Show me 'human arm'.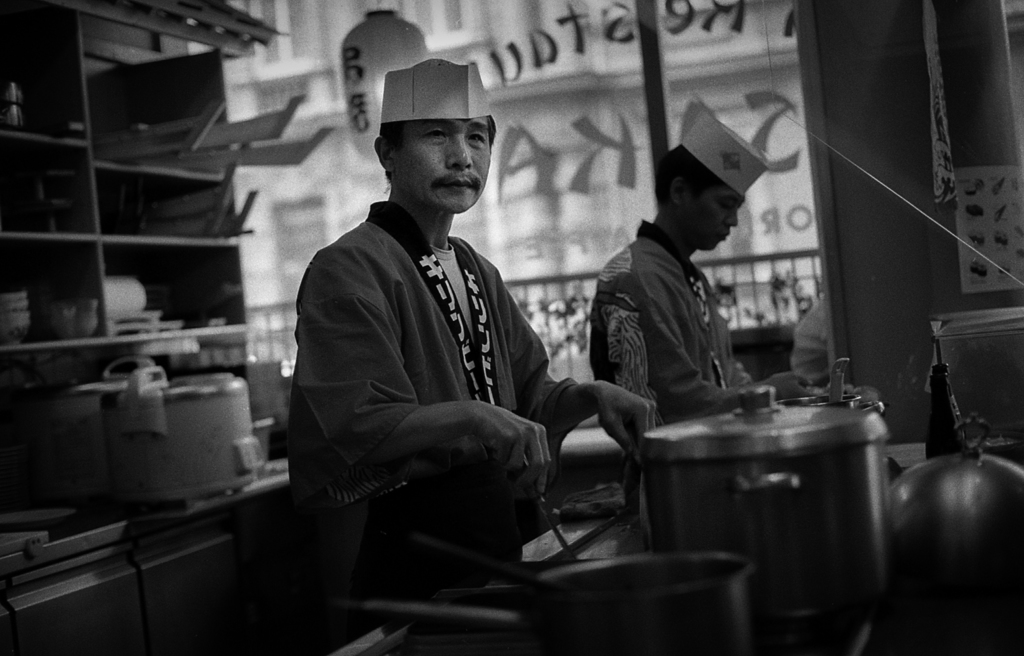
'human arm' is here: bbox=(293, 294, 552, 498).
